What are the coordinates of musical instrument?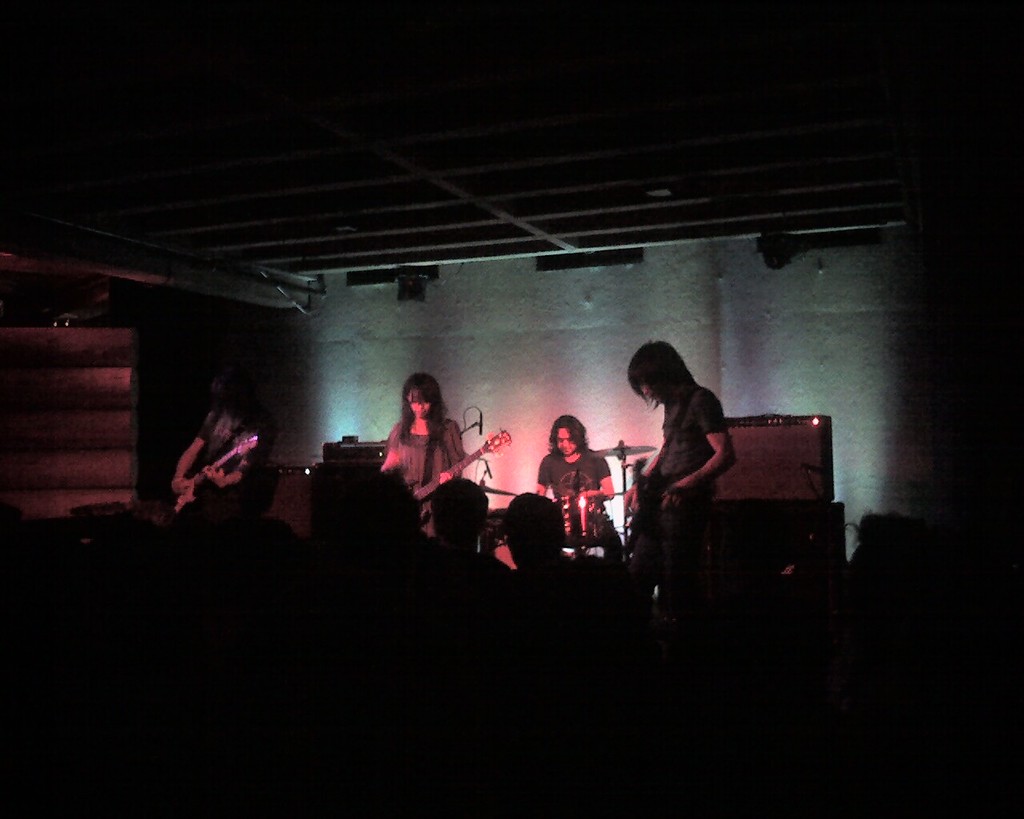
{"x1": 463, "y1": 476, "x2": 522, "y2": 494}.
